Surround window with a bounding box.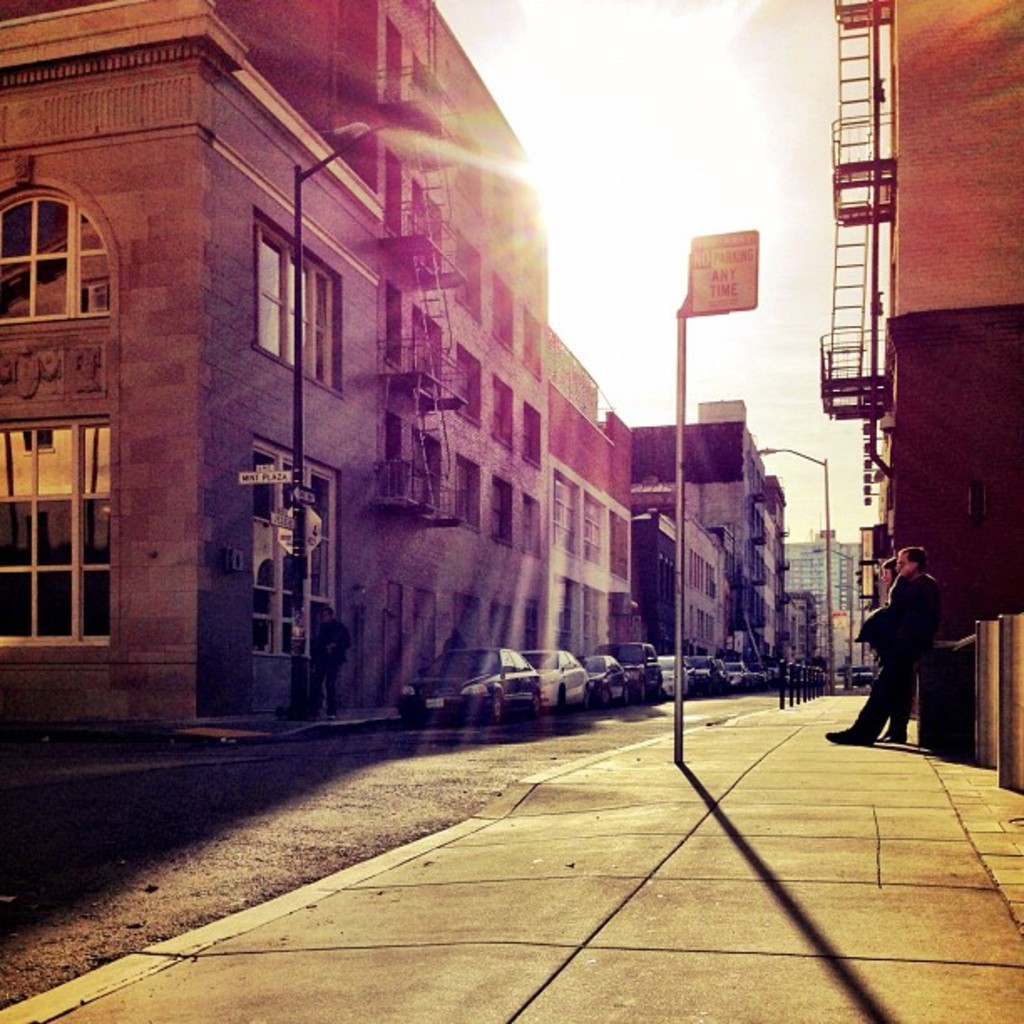
<box>552,474,581,561</box>.
